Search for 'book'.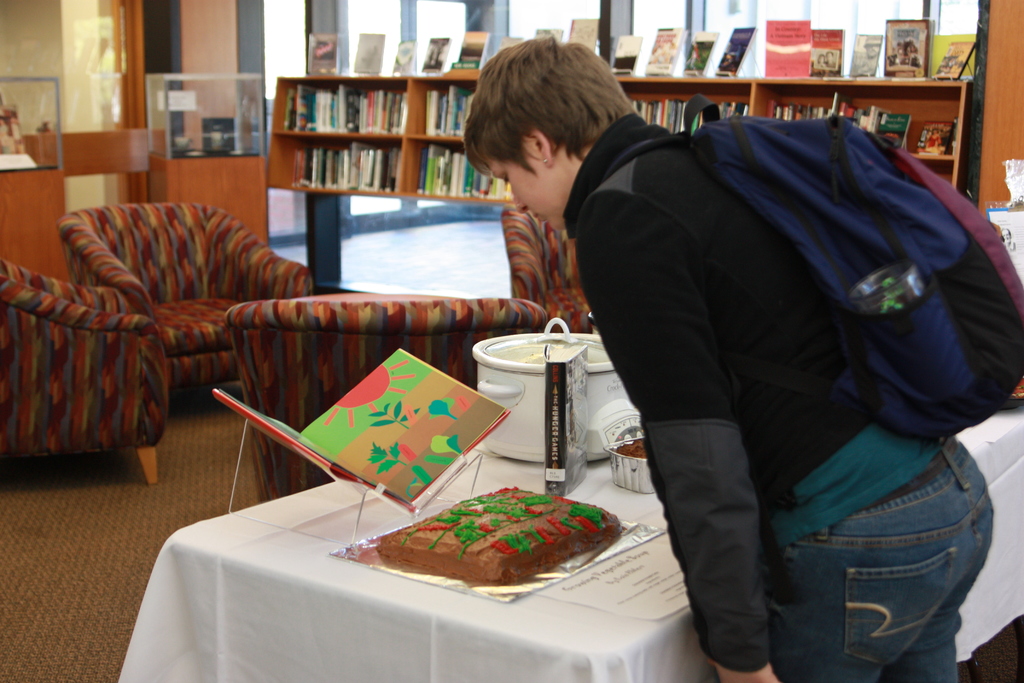
Found at [x1=884, y1=21, x2=934, y2=80].
